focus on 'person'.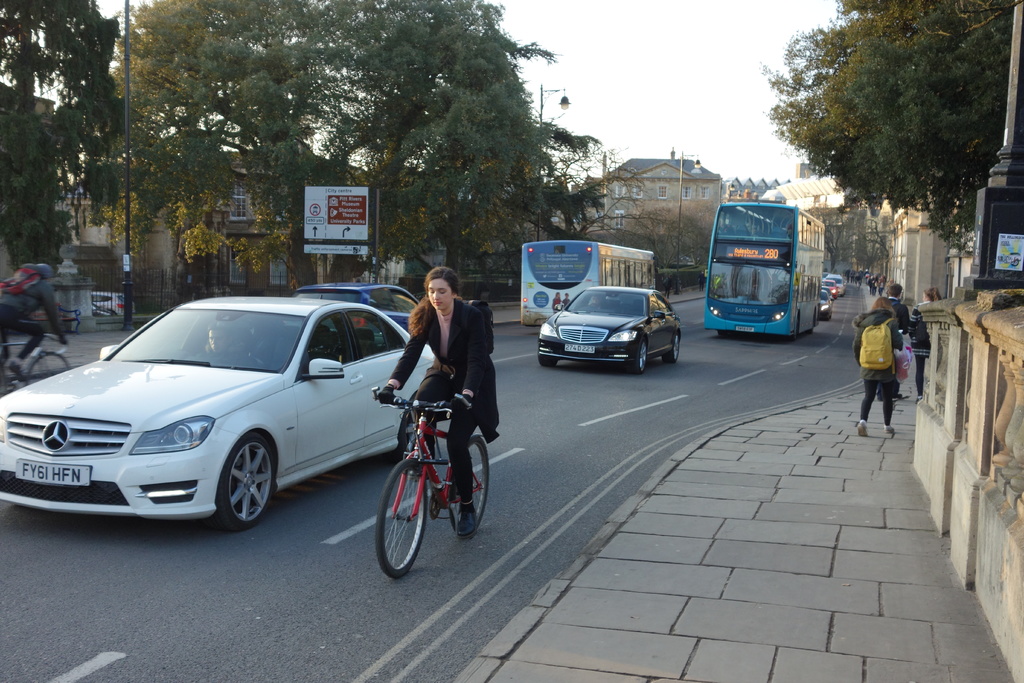
Focused at bbox(363, 263, 518, 544).
